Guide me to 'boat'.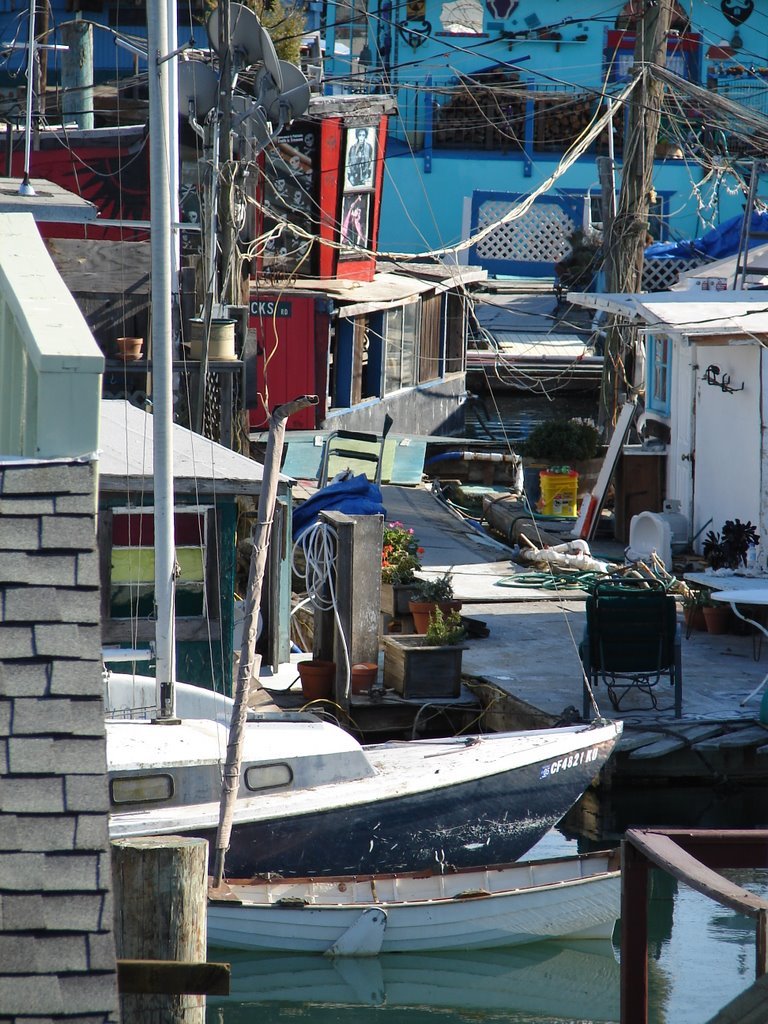
Guidance: 208,839,657,962.
